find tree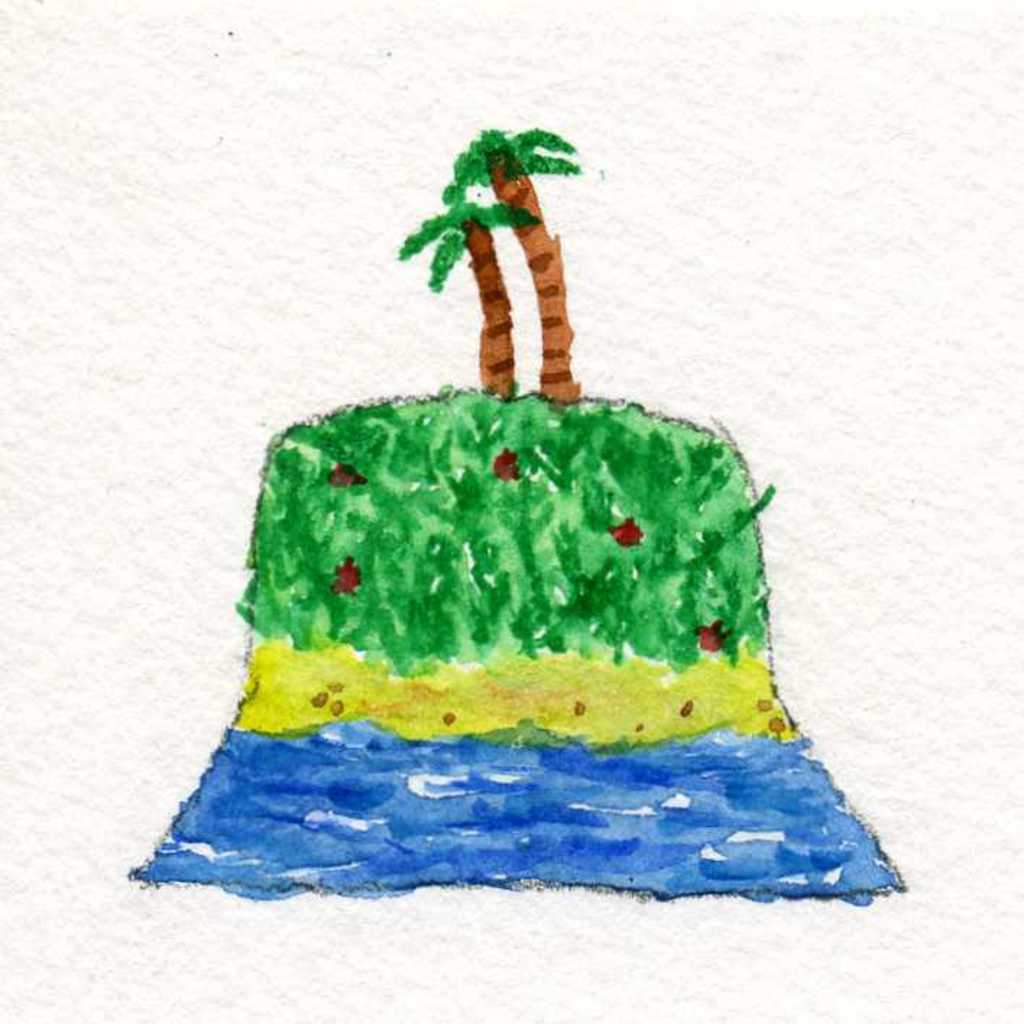
399/187/539/396
